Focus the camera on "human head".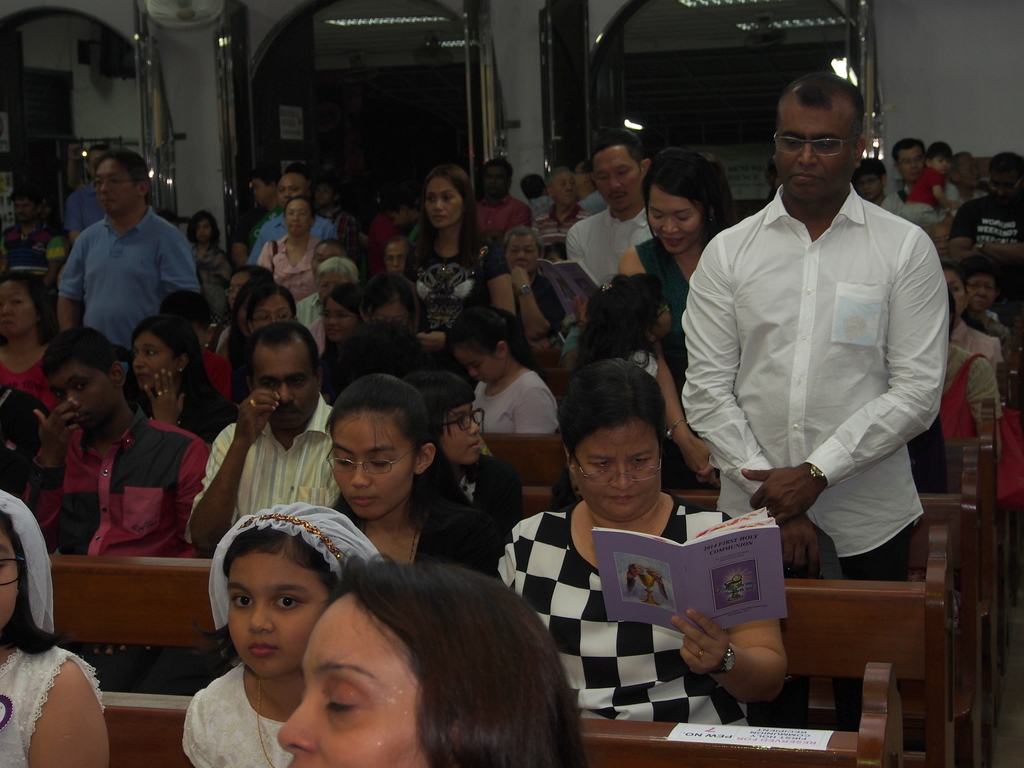
Focus region: (x1=592, y1=128, x2=650, y2=212).
